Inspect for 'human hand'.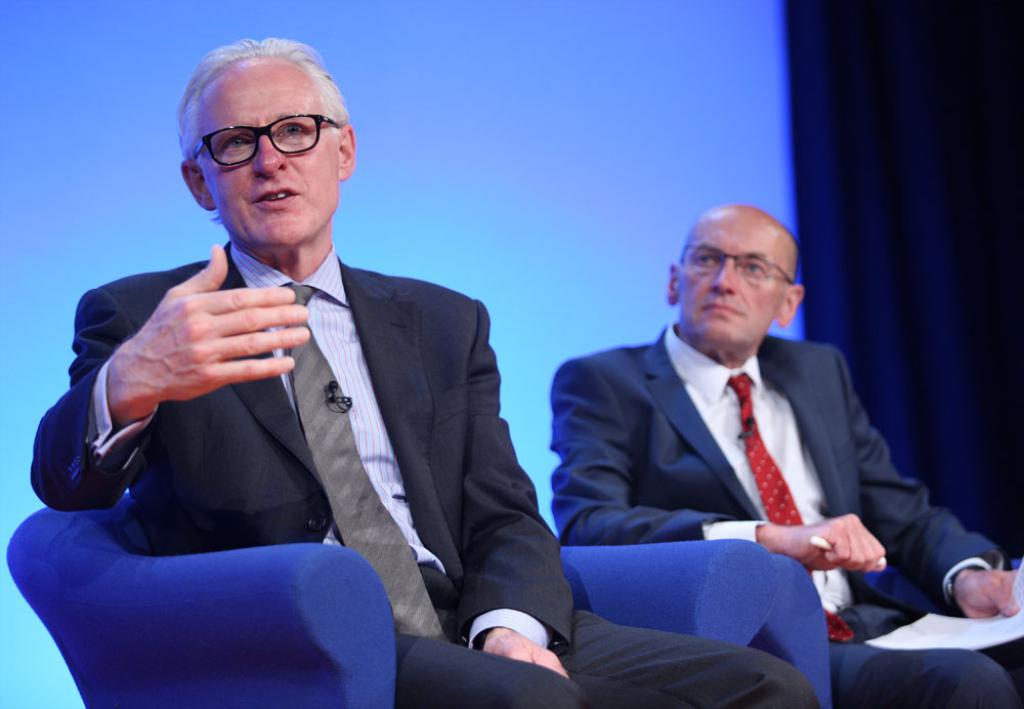
Inspection: rect(78, 273, 351, 419).
